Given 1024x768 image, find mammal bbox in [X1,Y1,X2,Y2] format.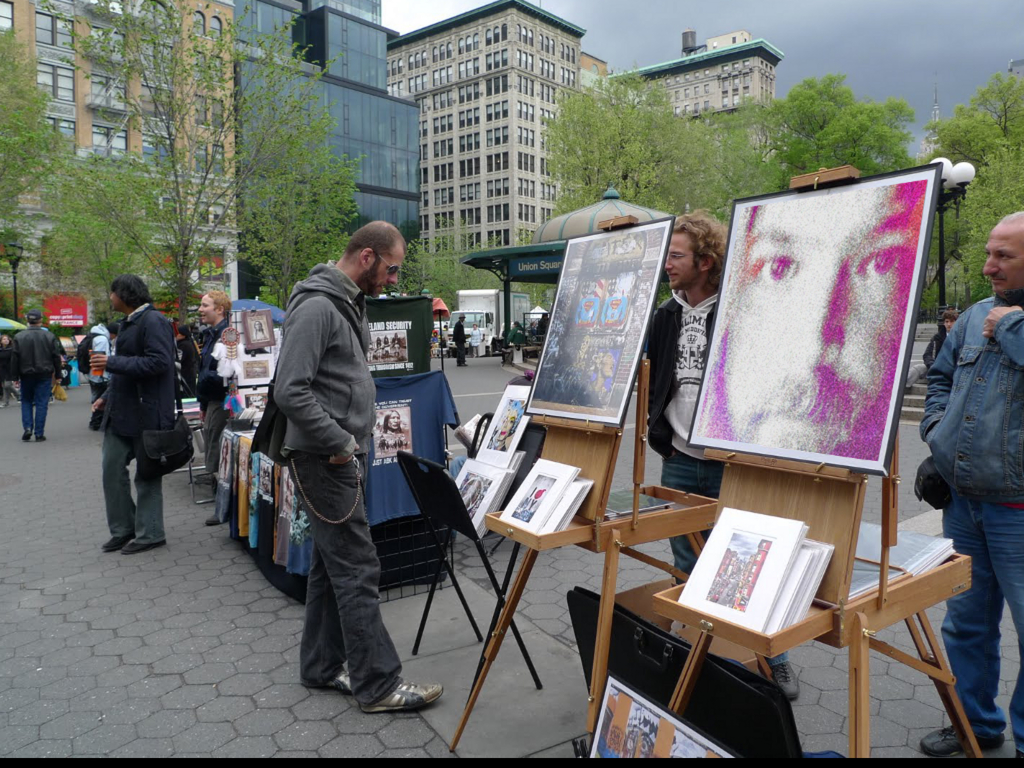
[640,200,801,700].
